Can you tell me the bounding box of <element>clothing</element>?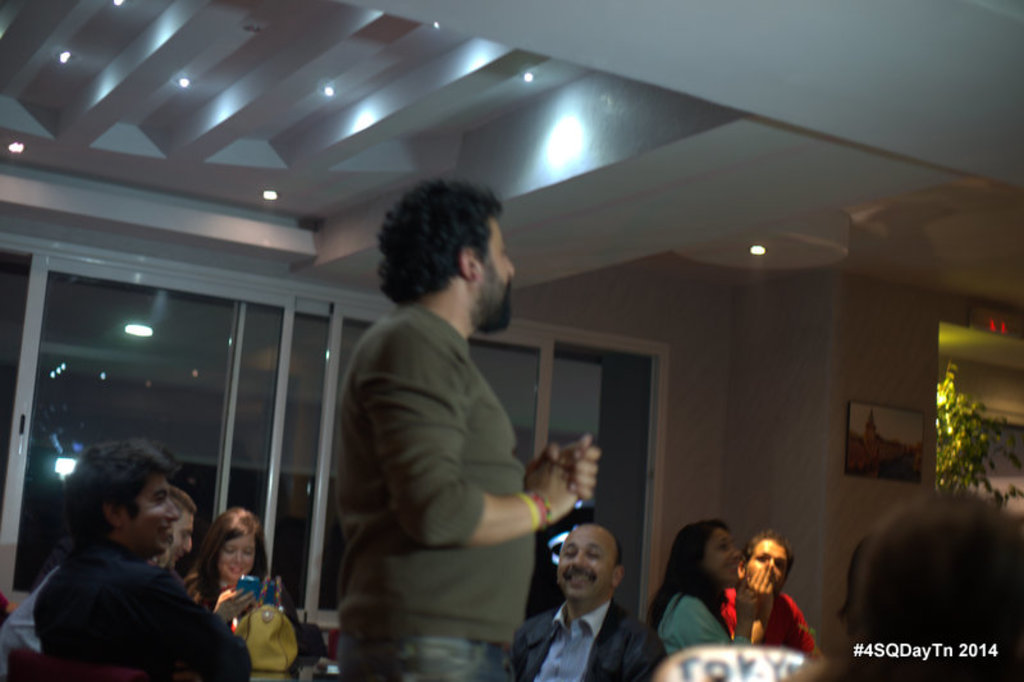
(left=29, top=535, right=251, bottom=679).
